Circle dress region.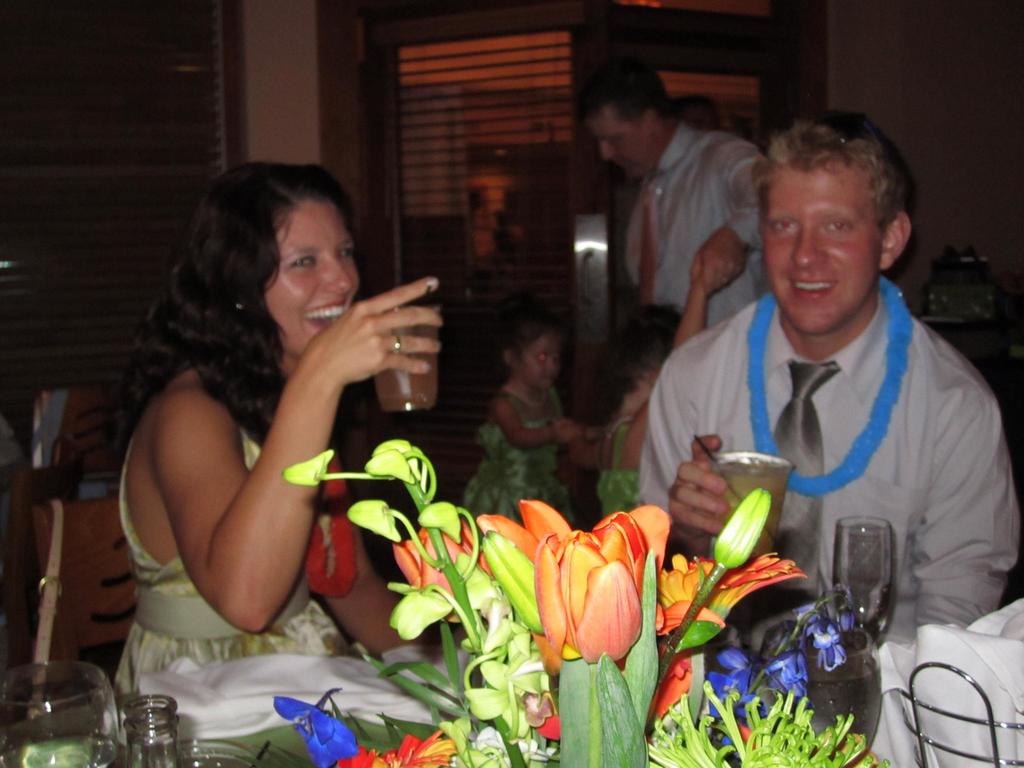
Region: x1=463 y1=387 x2=577 y2=531.
